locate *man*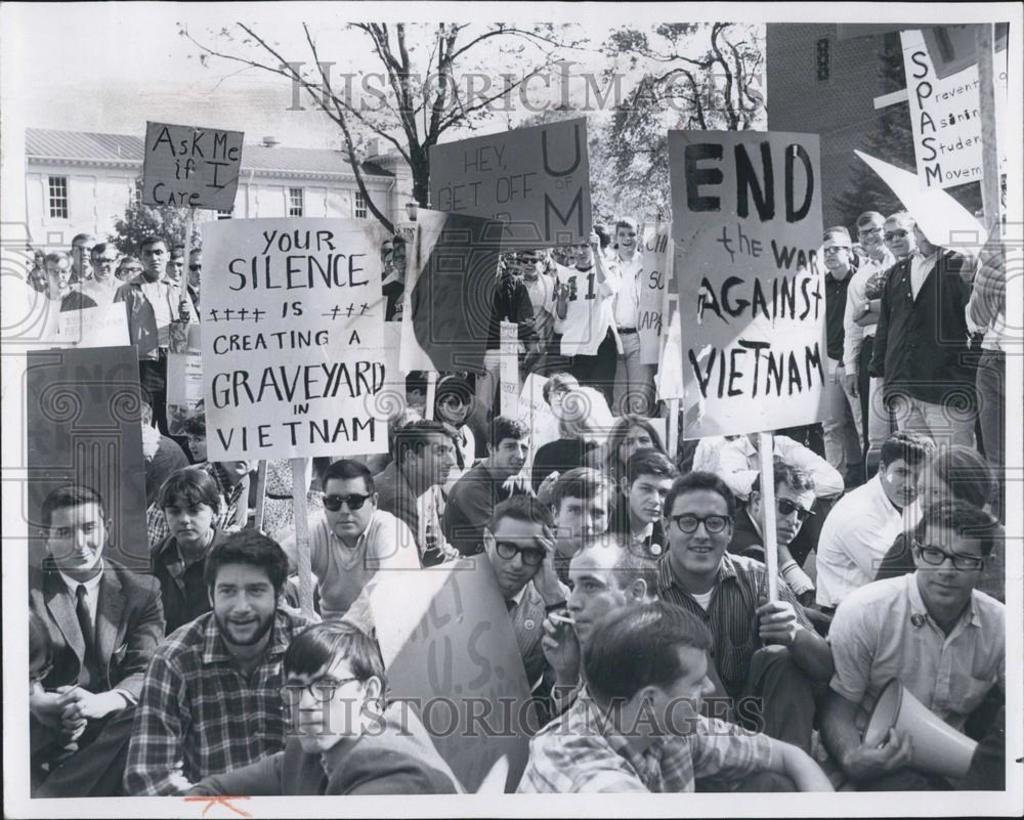
[x1=183, y1=248, x2=202, y2=310]
